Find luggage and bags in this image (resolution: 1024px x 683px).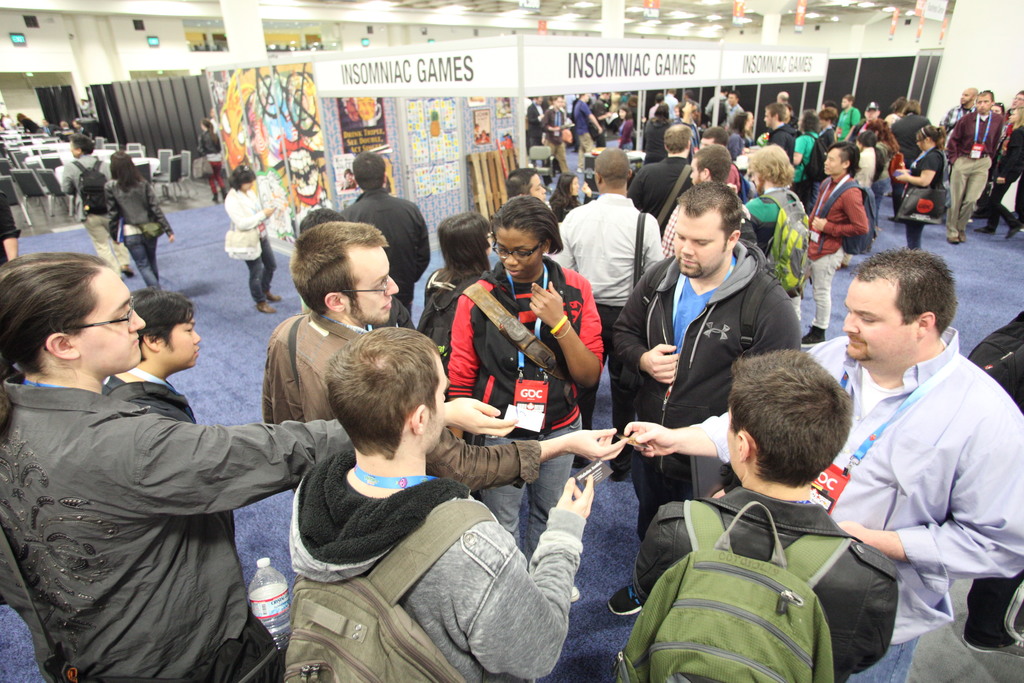
{"left": 456, "top": 283, "right": 572, "bottom": 383}.
